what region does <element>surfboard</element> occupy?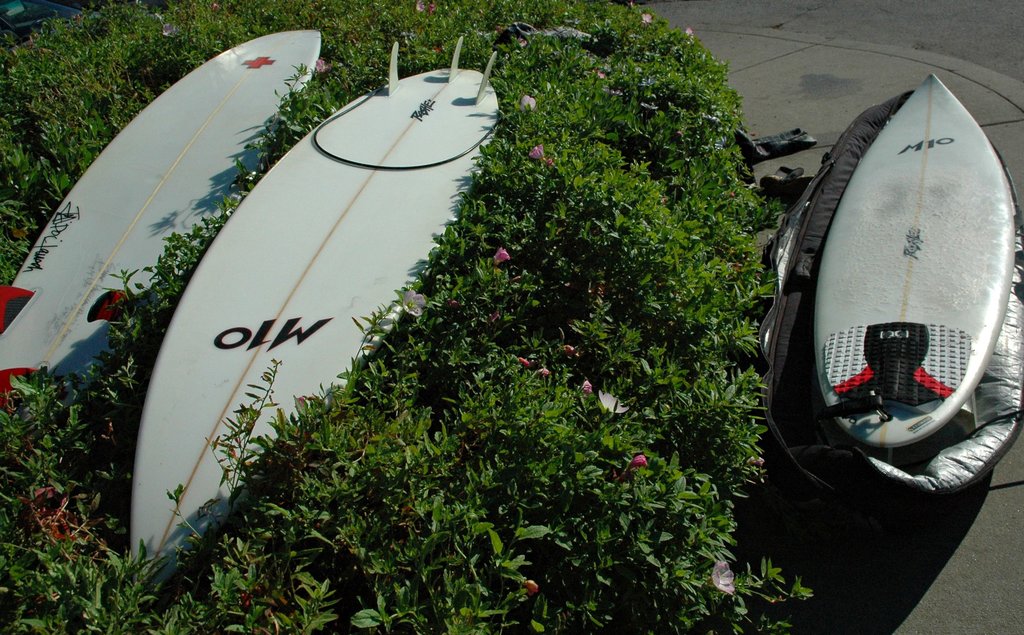
[129,34,506,599].
